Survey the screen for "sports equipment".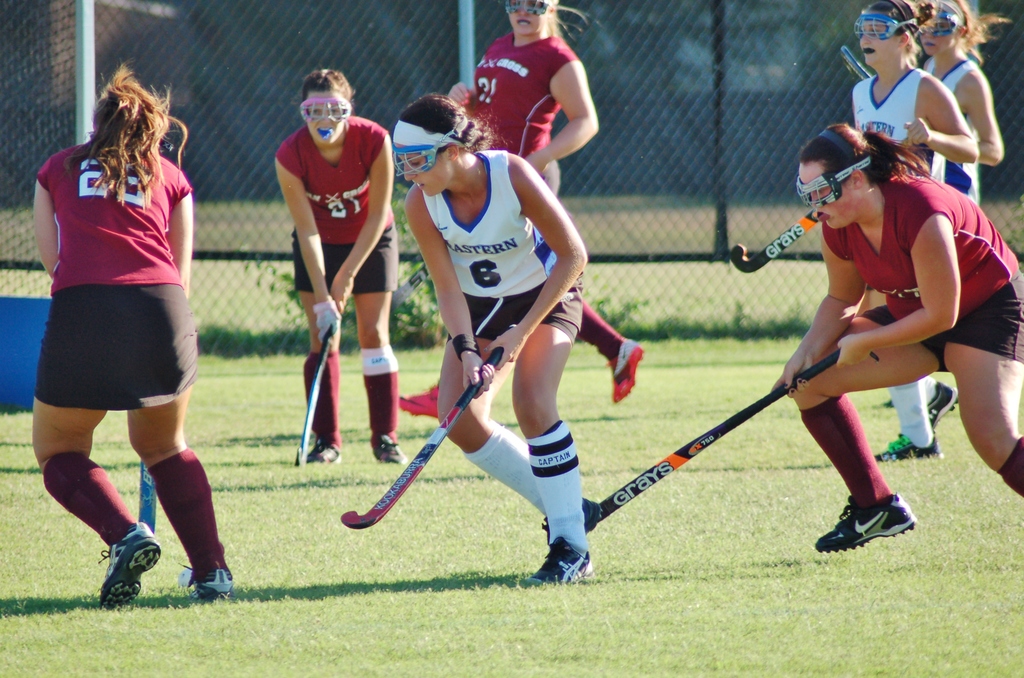
Survey found: crop(336, 349, 508, 528).
